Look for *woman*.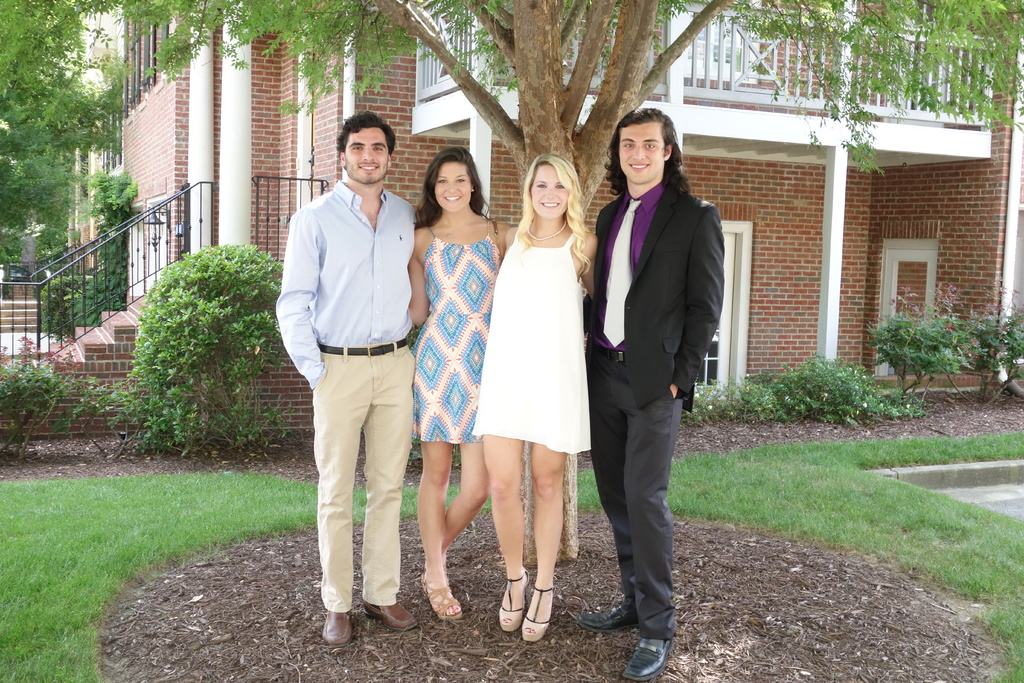
Found: left=467, top=150, right=600, bottom=639.
